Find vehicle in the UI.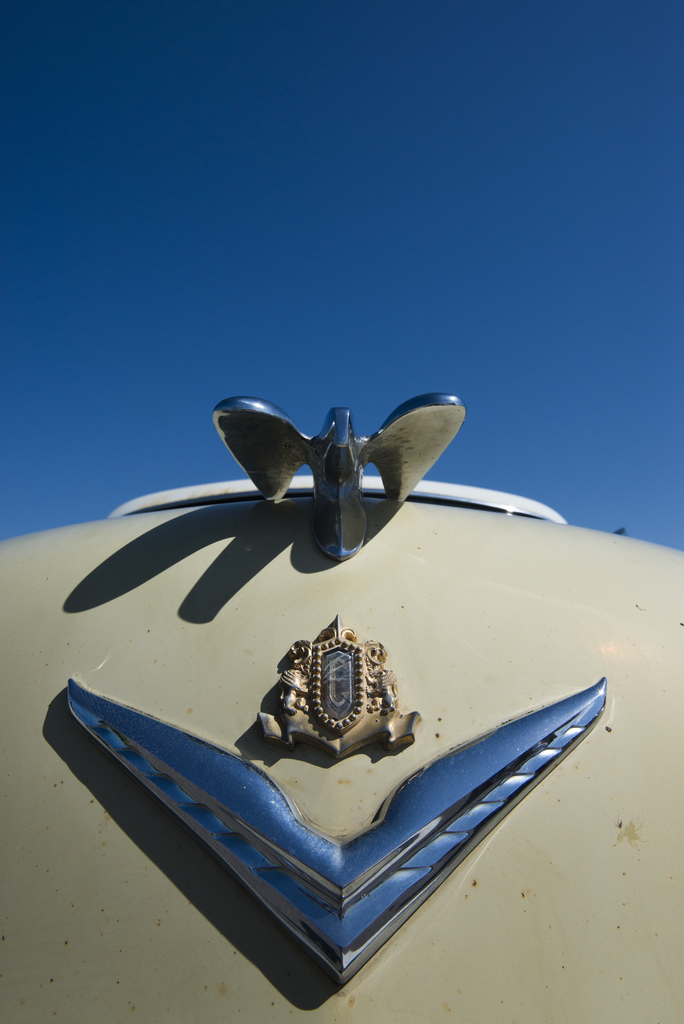
UI element at x1=19 y1=409 x2=663 y2=1014.
